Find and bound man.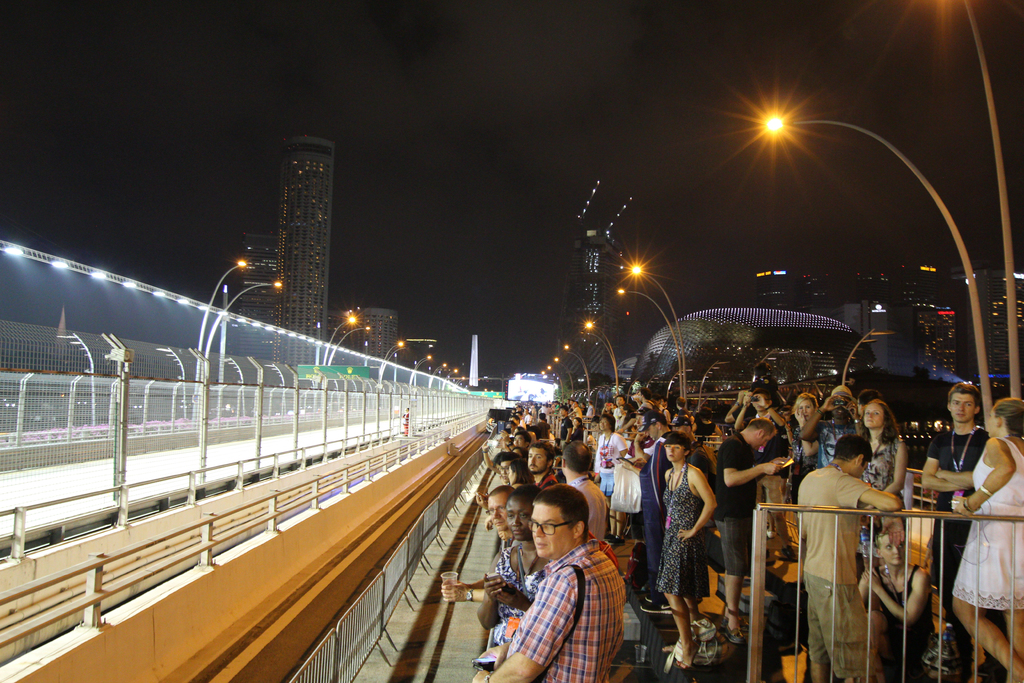
Bound: 721, 378, 782, 544.
